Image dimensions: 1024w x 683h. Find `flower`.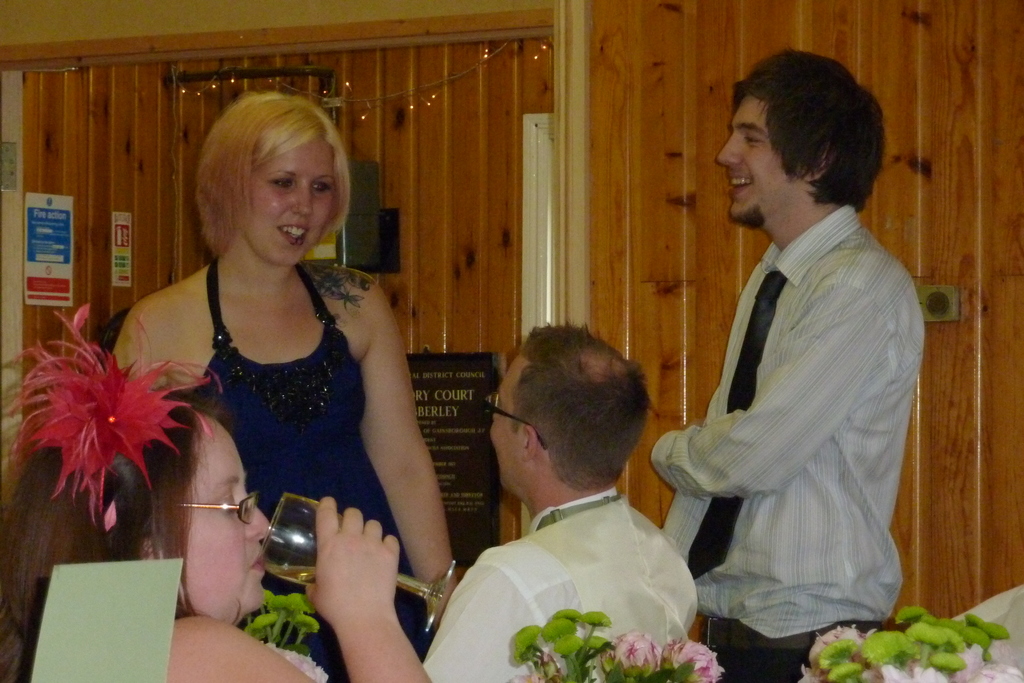
box=[668, 637, 724, 682].
